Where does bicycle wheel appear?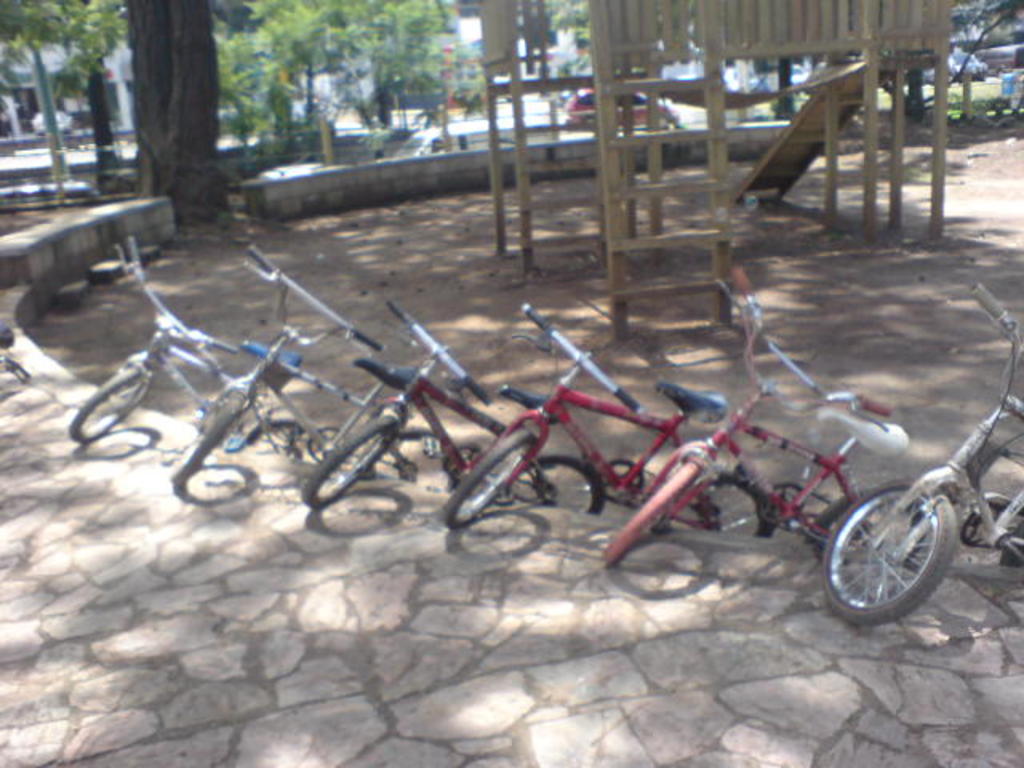
Appears at left=674, top=469, right=774, bottom=534.
